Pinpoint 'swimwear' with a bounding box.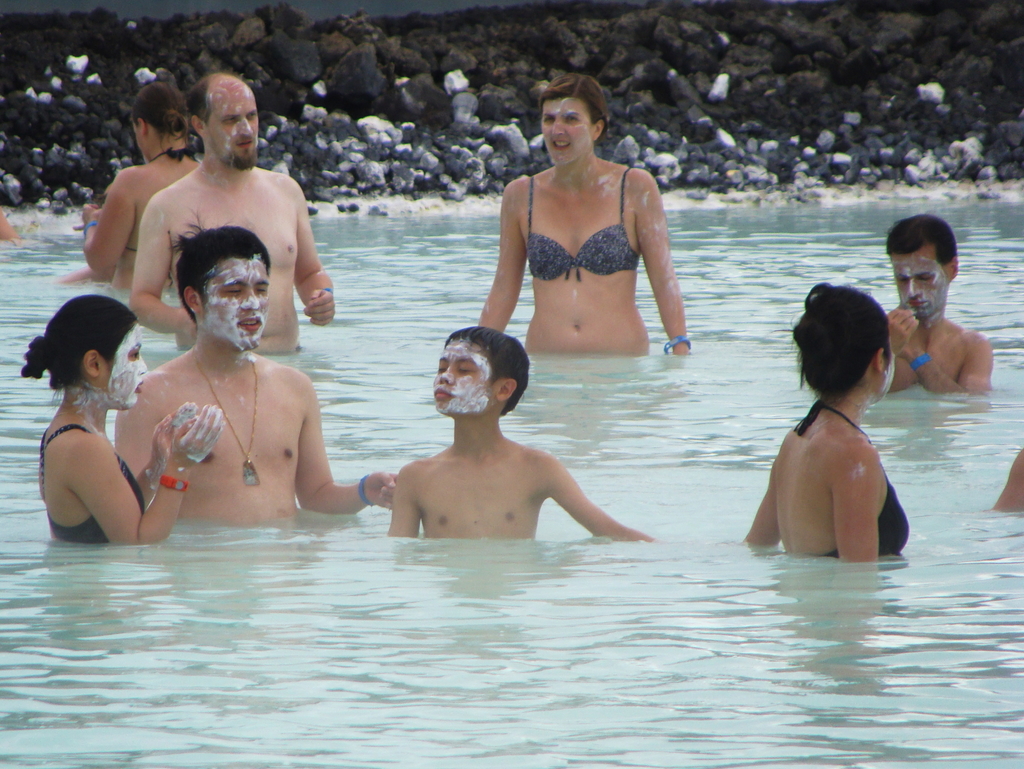
crop(792, 404, 915, 554).
